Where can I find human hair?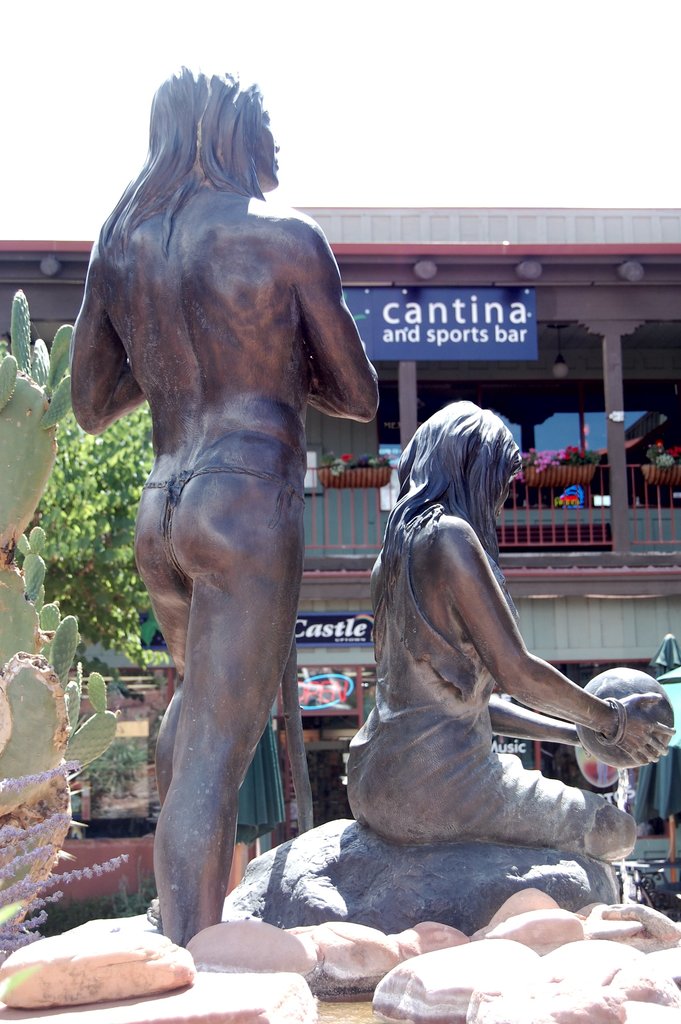
You can find it at l=384, t=401, r=527, b=667.
